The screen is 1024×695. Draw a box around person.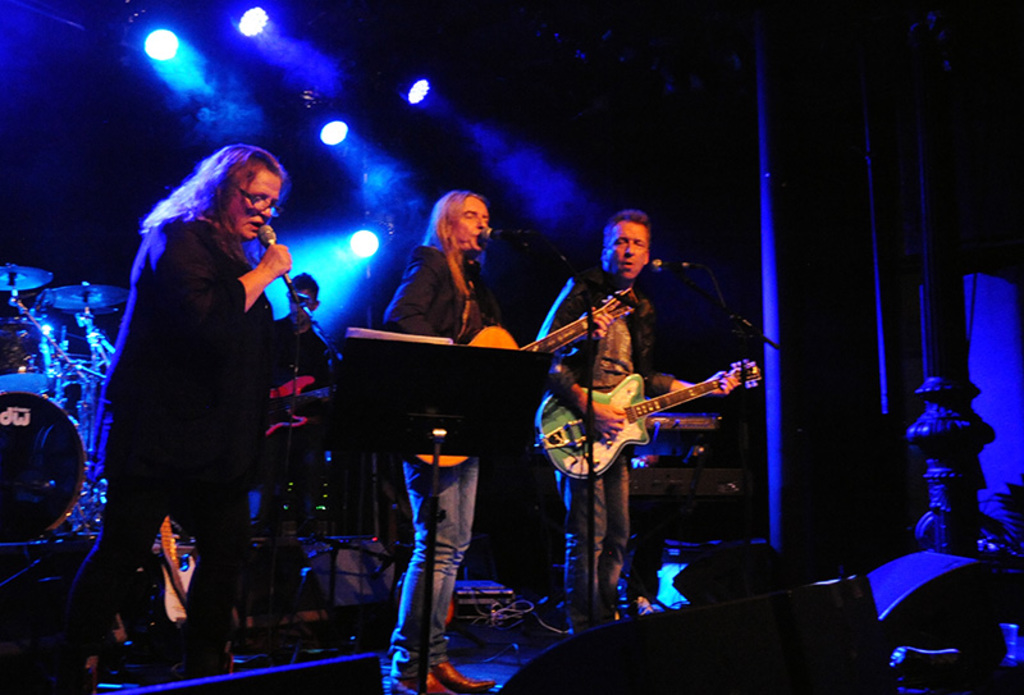
<region>634, 434, 717, 613</region>.
